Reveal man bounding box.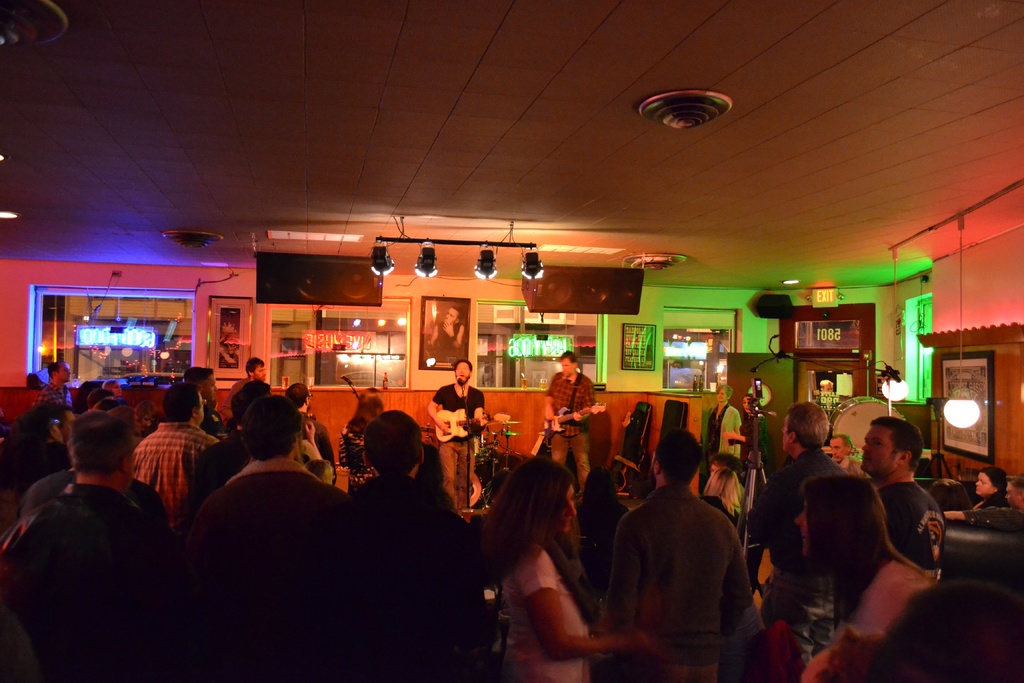
Revealed: (858,415,948,574).
